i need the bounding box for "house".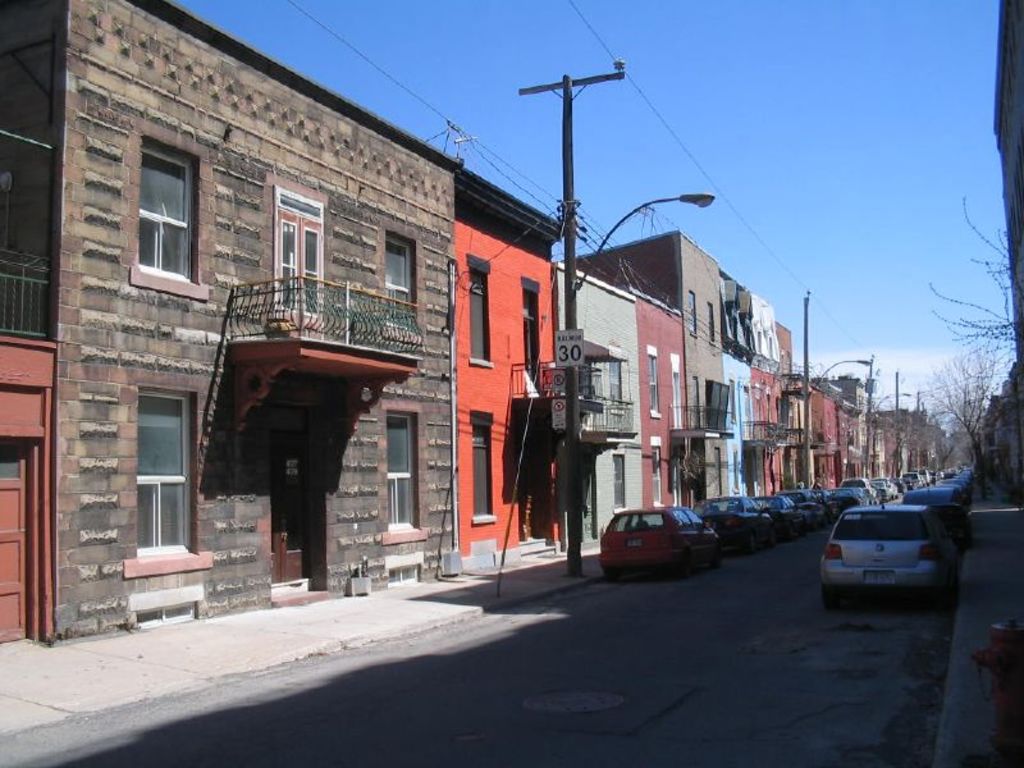
Here it is: 719,279,790,500.
